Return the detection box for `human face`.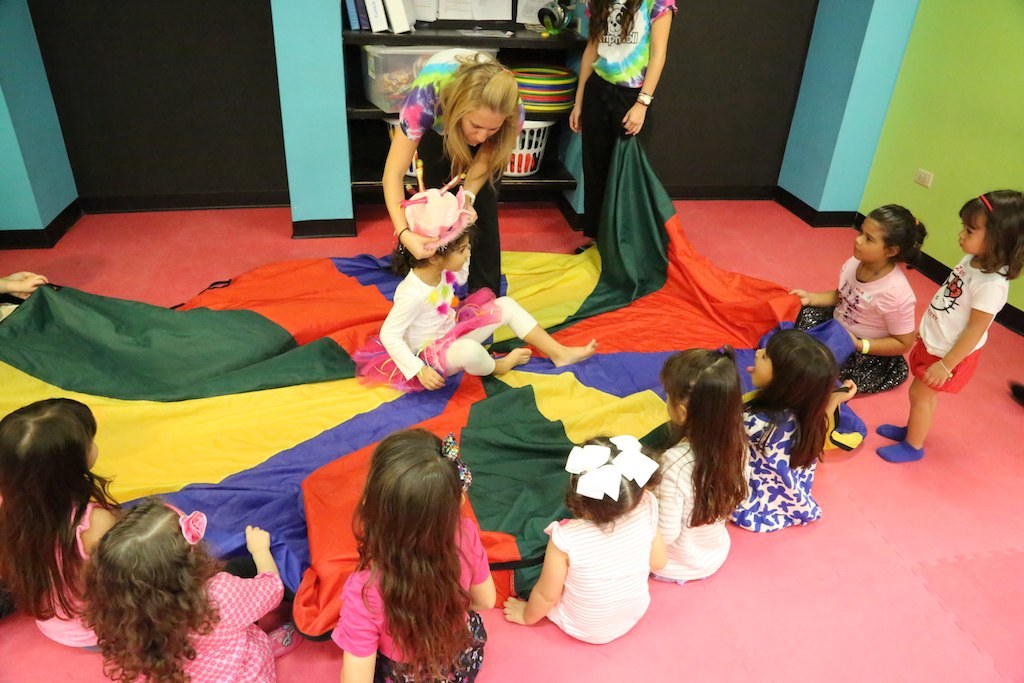
(left=440, top=233, right=470, bottom=272).
